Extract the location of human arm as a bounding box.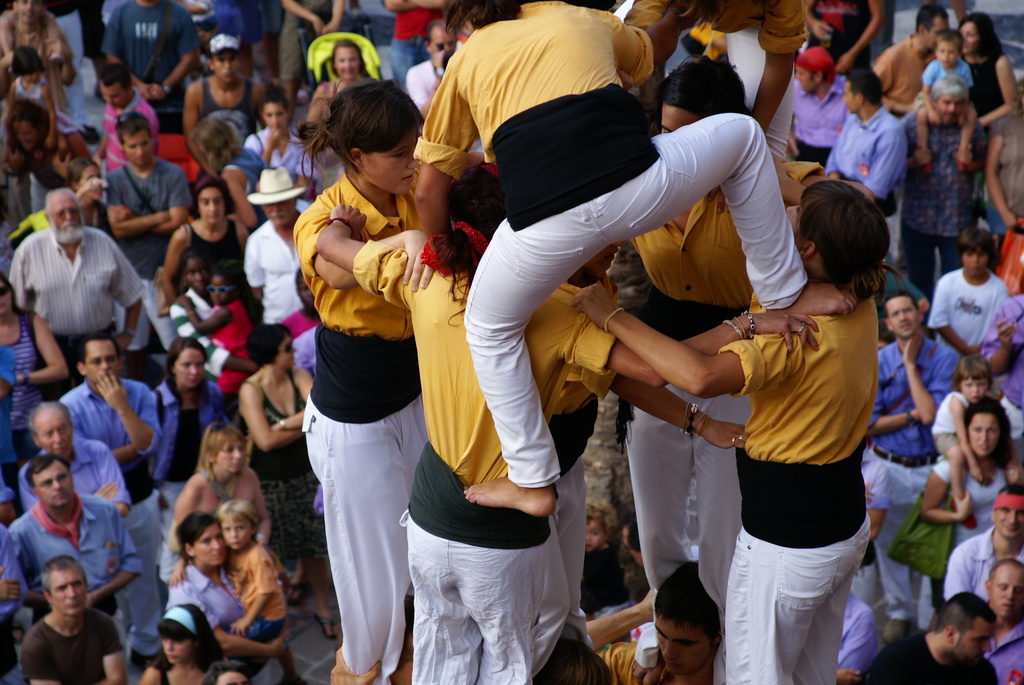
pyautogui.locateOnScreen(182, 79, 223, 179).
